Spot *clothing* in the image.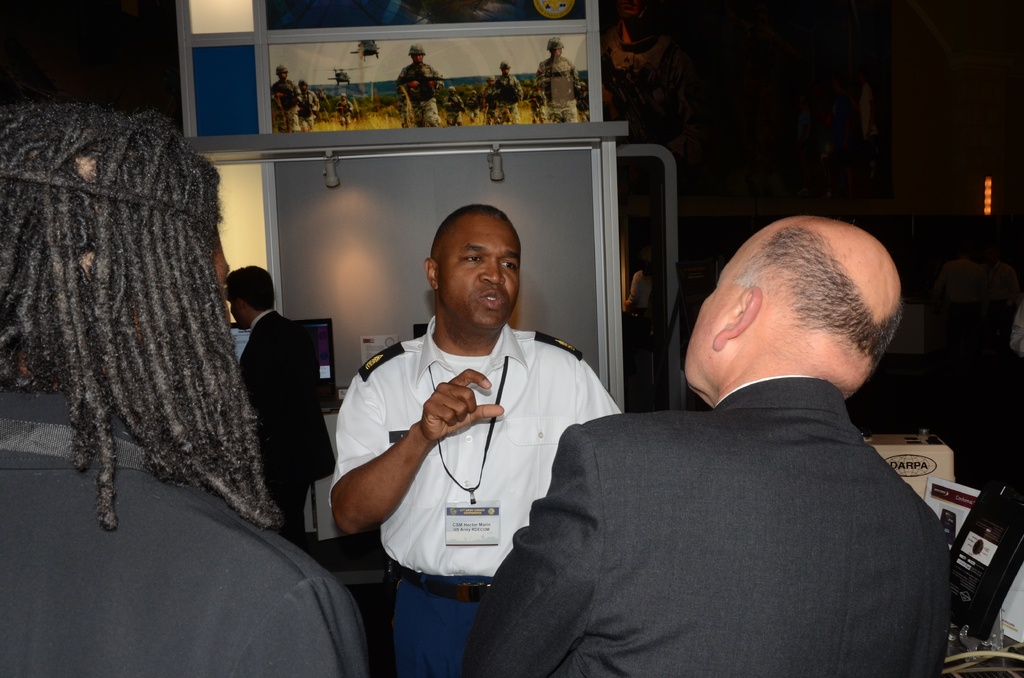
*clothing* found at BBox(299, 81, 319, 129).
